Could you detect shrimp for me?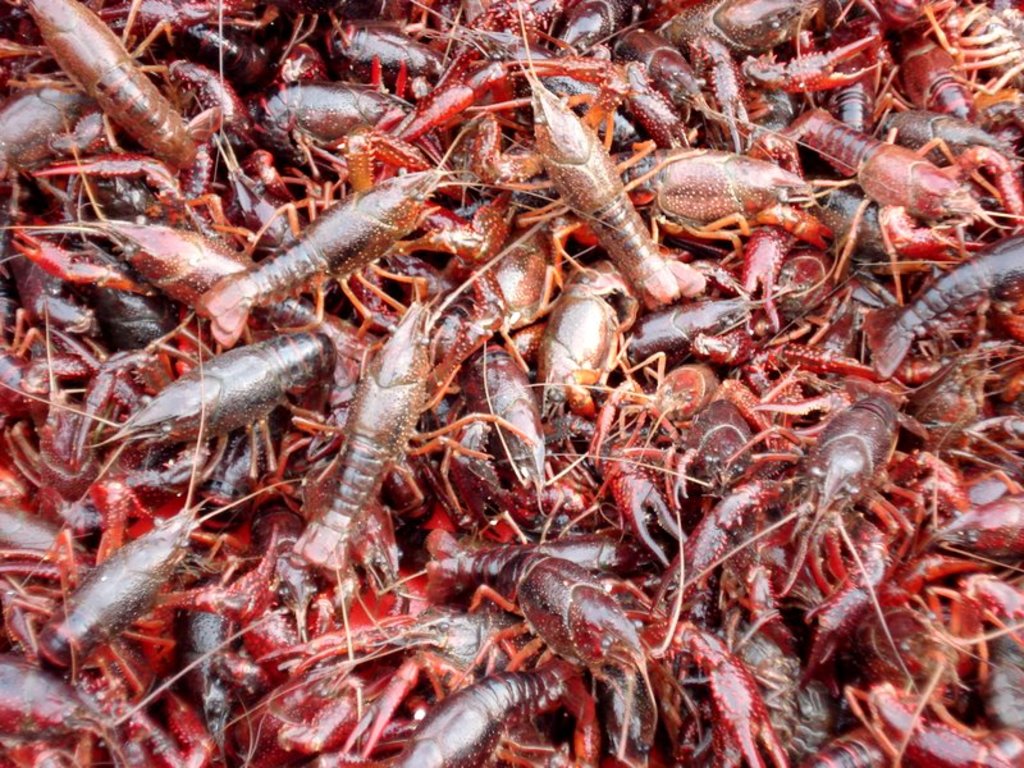
Detection result: l=9, t=0, r=225, b=189.
